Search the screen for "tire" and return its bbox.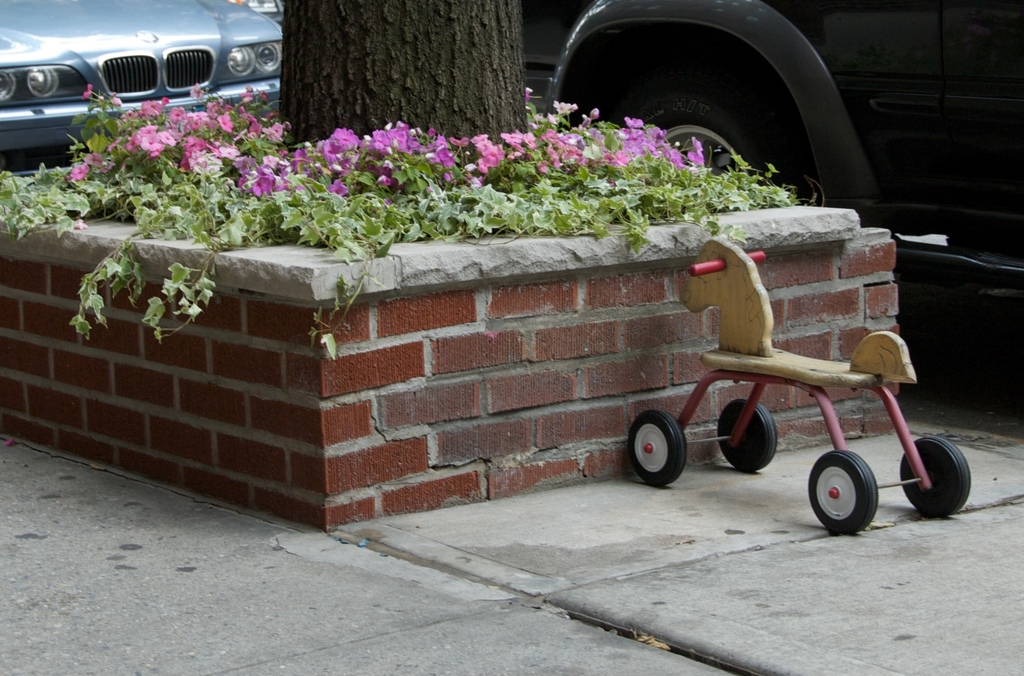
Found: detection(636, 94, 774, 194).
